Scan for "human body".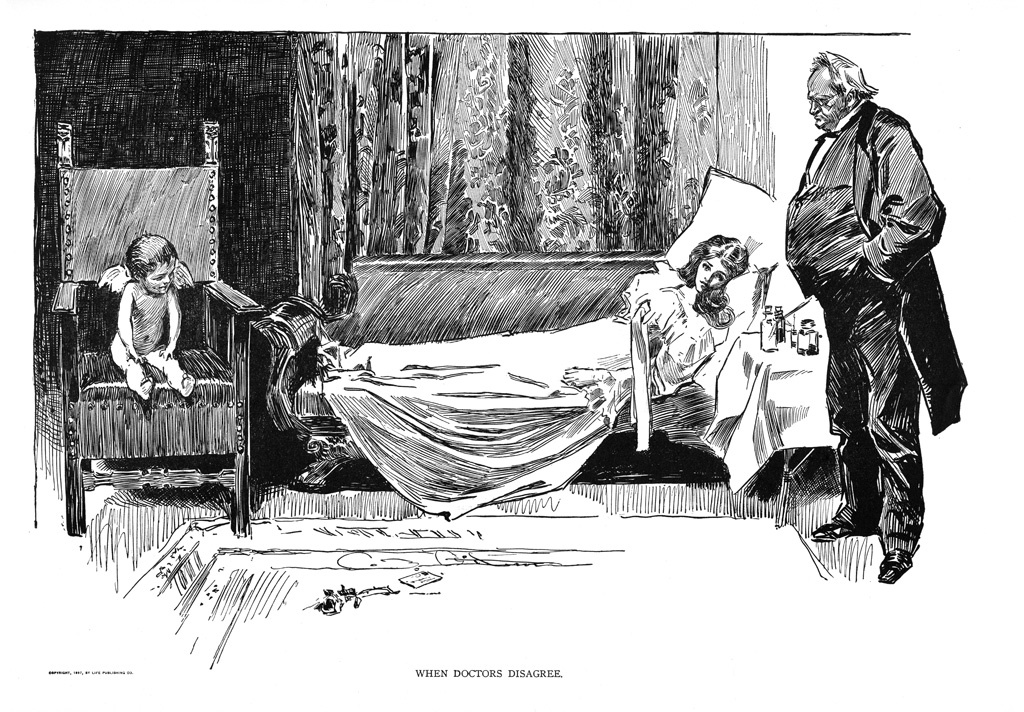
Scan result: [91, 228, 192, 410].
